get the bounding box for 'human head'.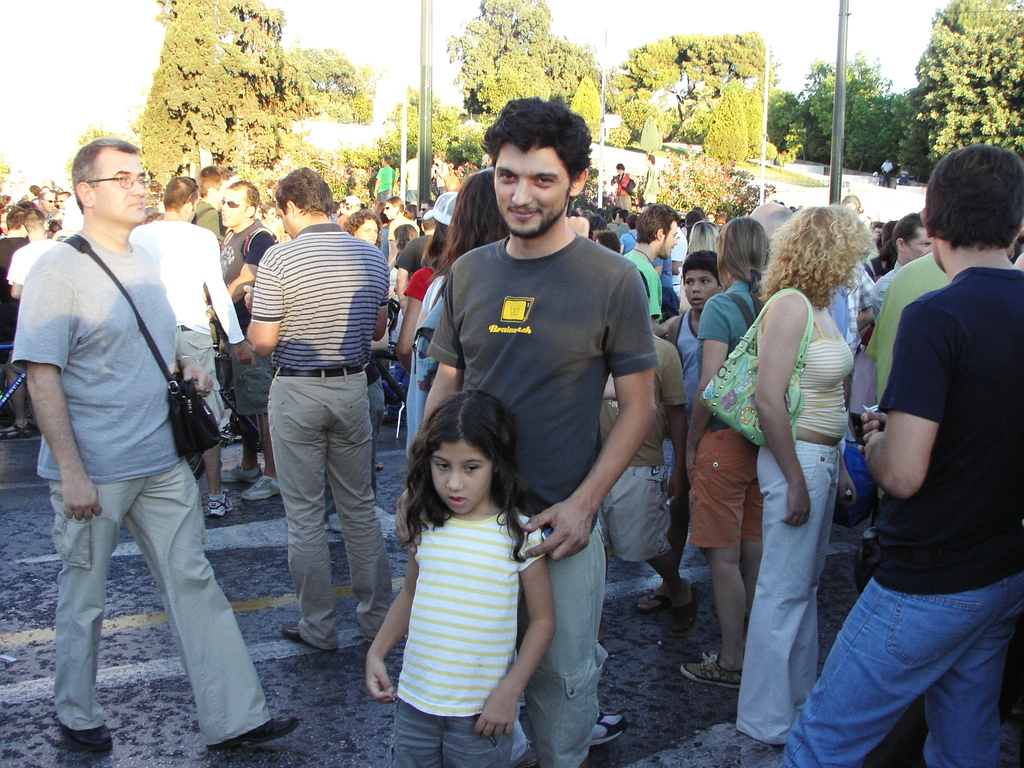
(left=403, top=203, right=417, bottom=220).
